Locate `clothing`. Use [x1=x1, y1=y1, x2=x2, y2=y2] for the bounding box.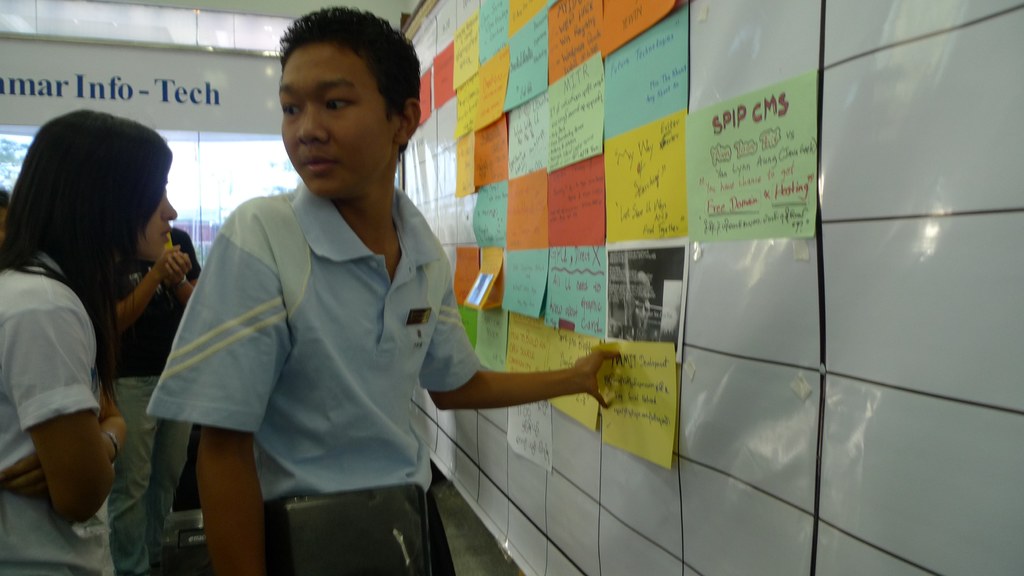
[x1=0, y1=259, x2=115, y2=575].
